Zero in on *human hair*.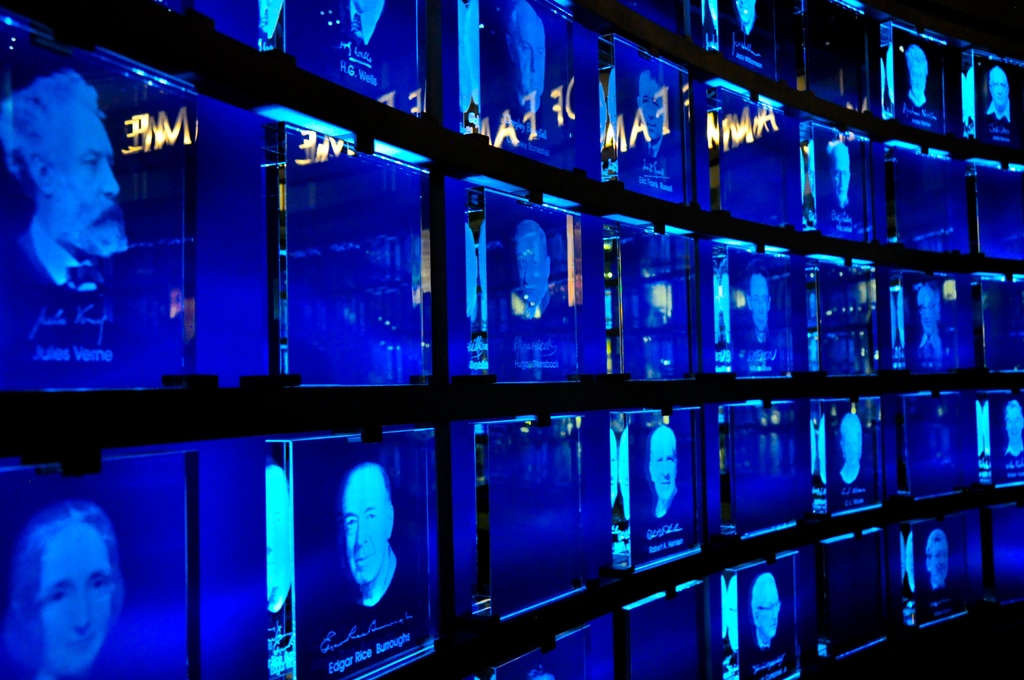
Zeroed in: (x1=1007, y1=400, x2=1021, y2=429).
